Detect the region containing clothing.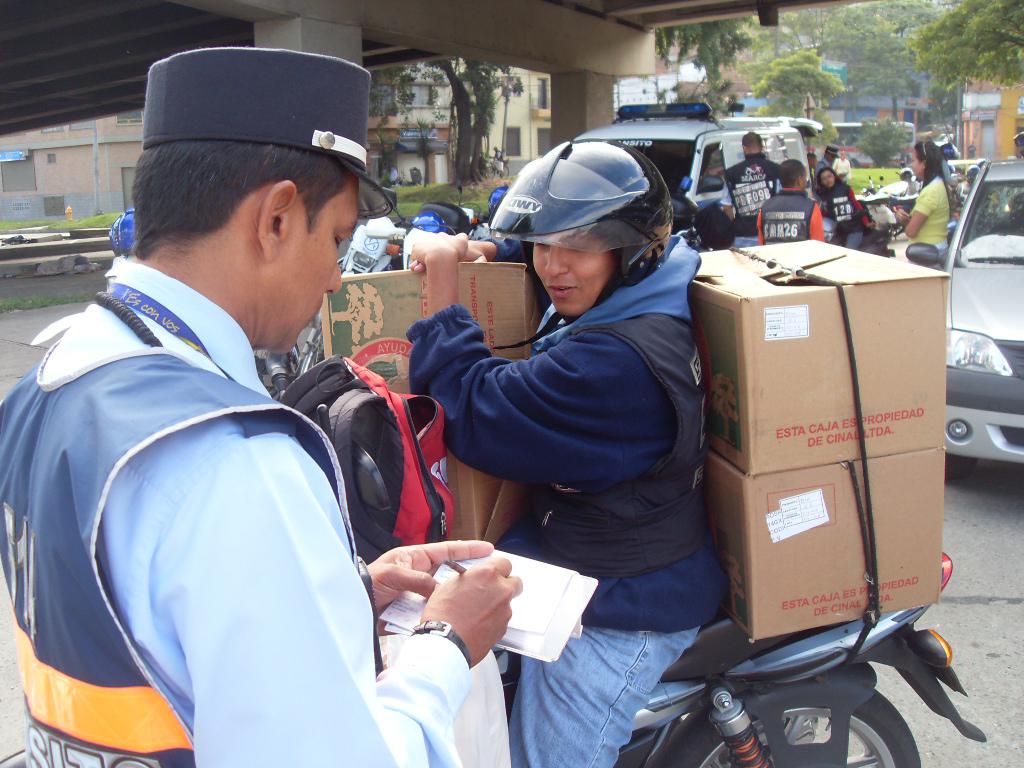
(719,145,779,245).
